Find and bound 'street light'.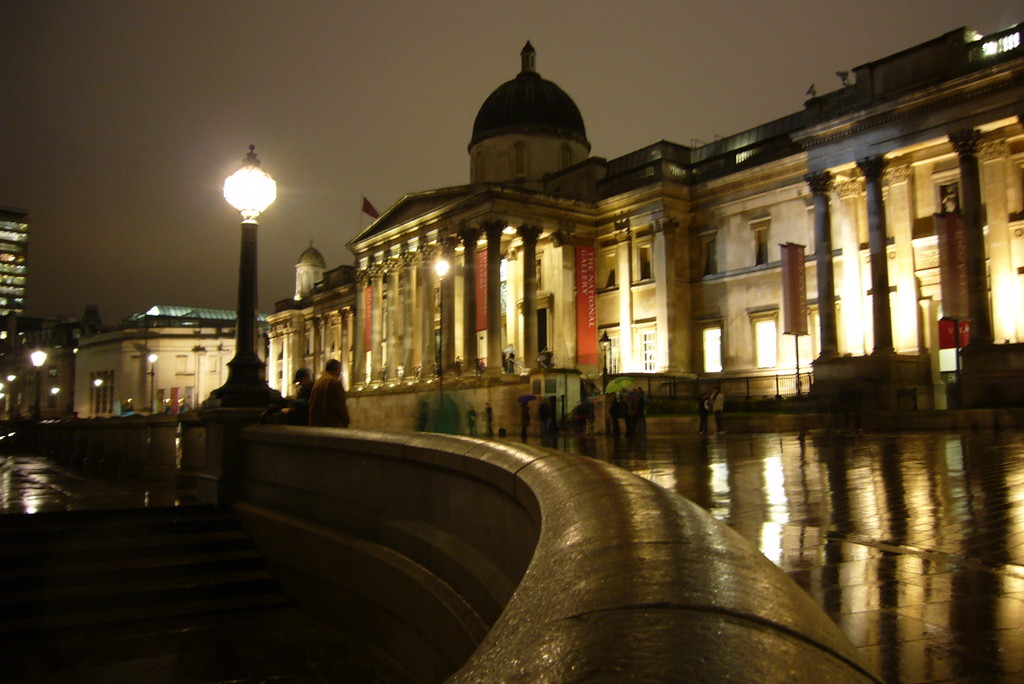
Bound: BBox(193, 122, 275, 420).
